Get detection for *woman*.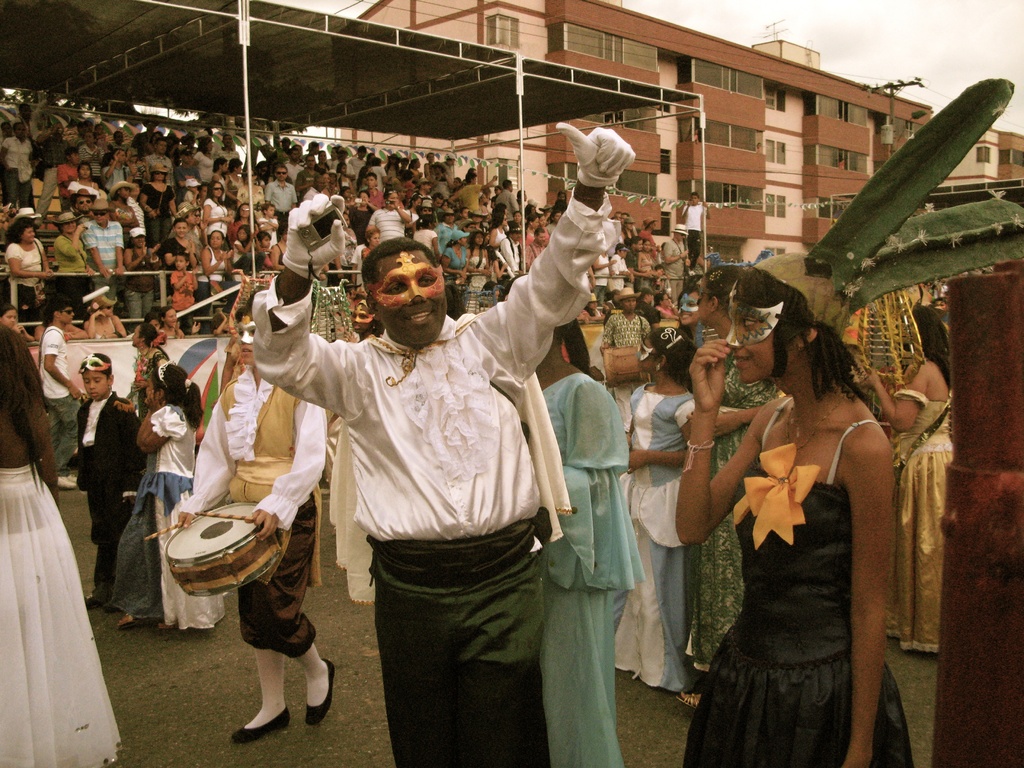
Detection: (left=384, top=152, right=401, bottom=179).
